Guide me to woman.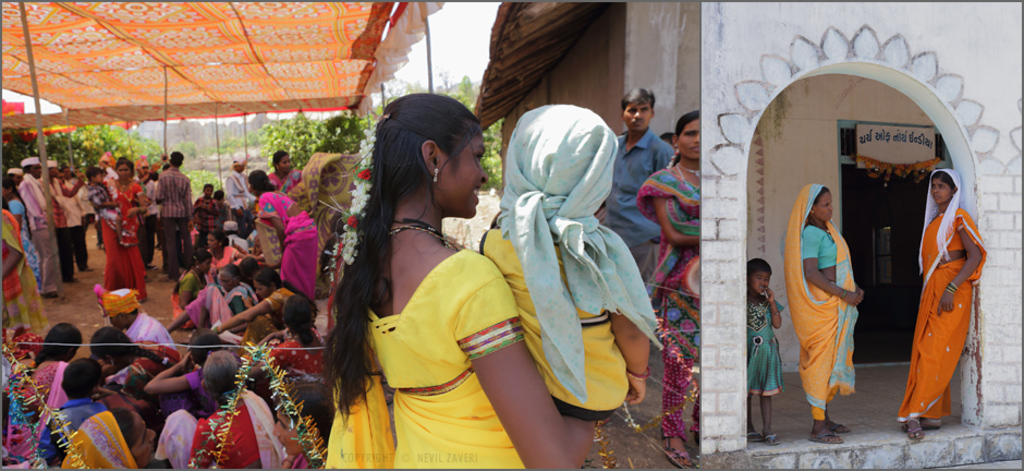
Guidance: {"x1": 13, "y1": 322, "x2": 82, "y2": 426}.
